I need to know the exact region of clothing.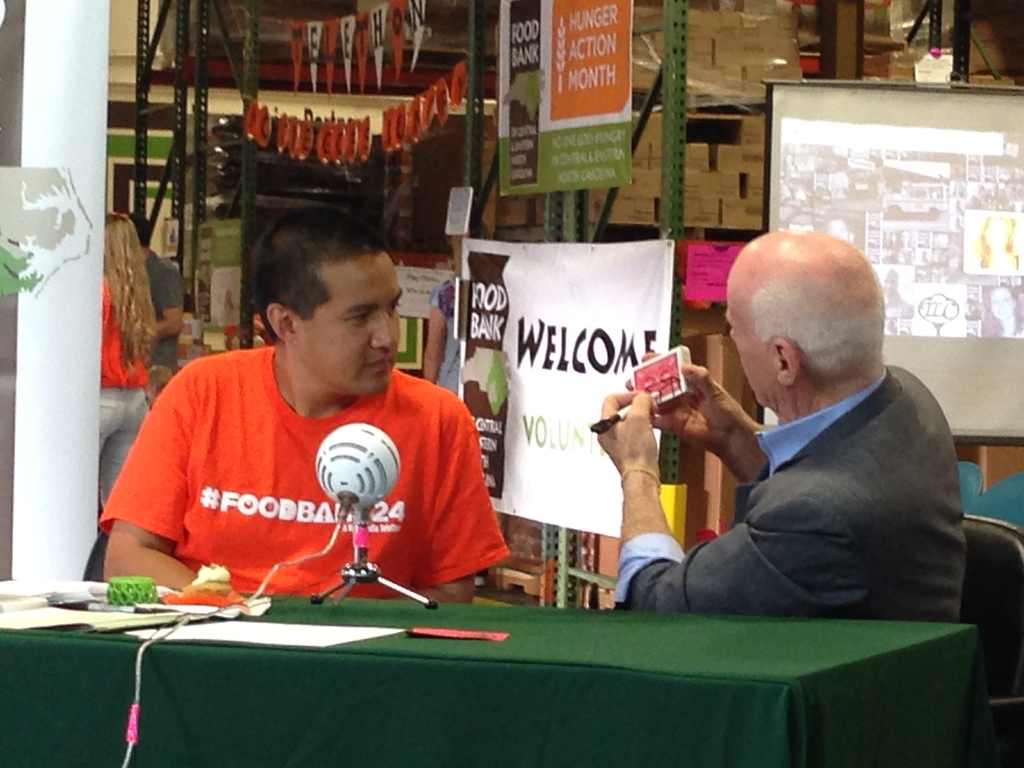
Region: [left=612, top=359, right=990, bottom=767].
